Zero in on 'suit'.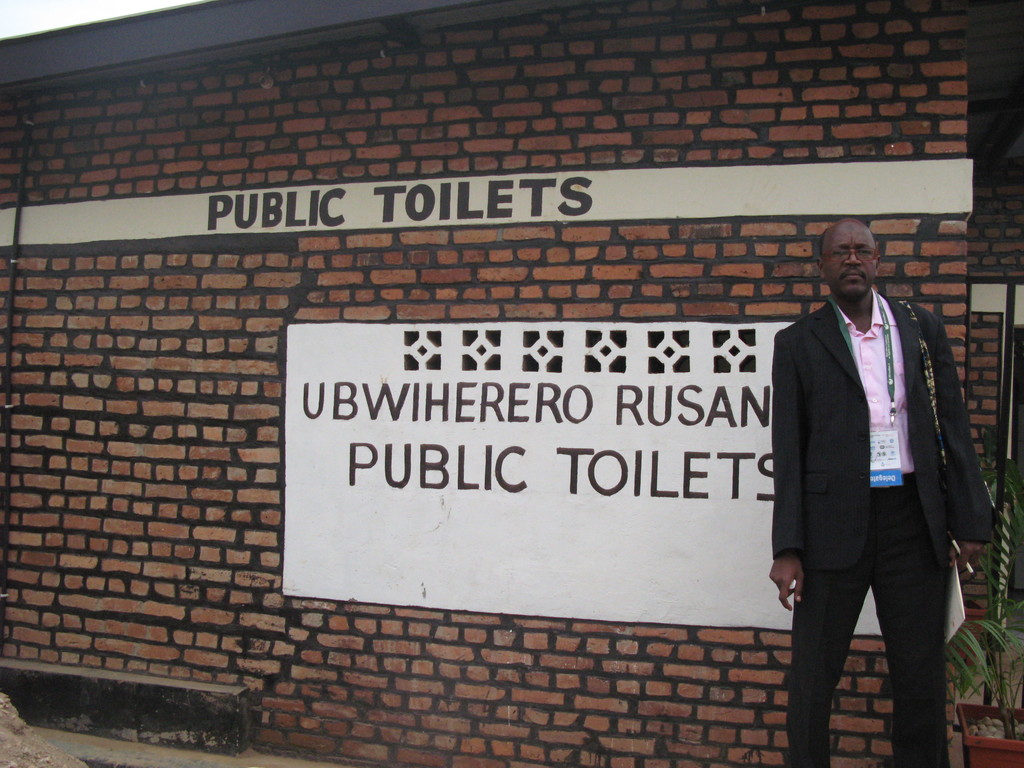
Zeroed in: rect(776, 235, 982, 755).
